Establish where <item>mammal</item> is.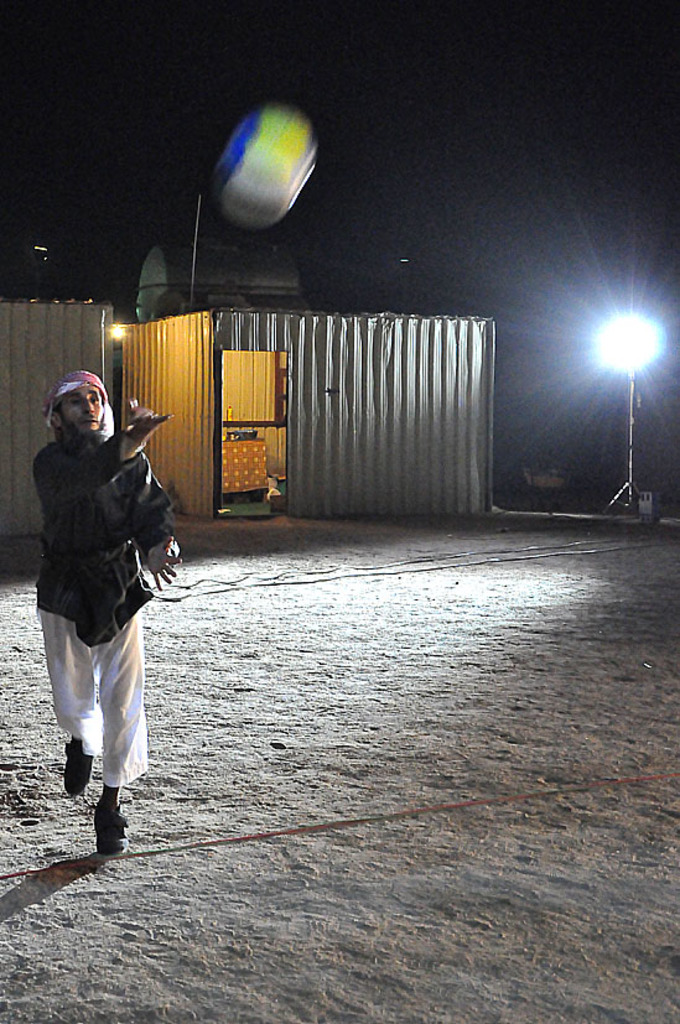
Established at [10,349,178,795].
